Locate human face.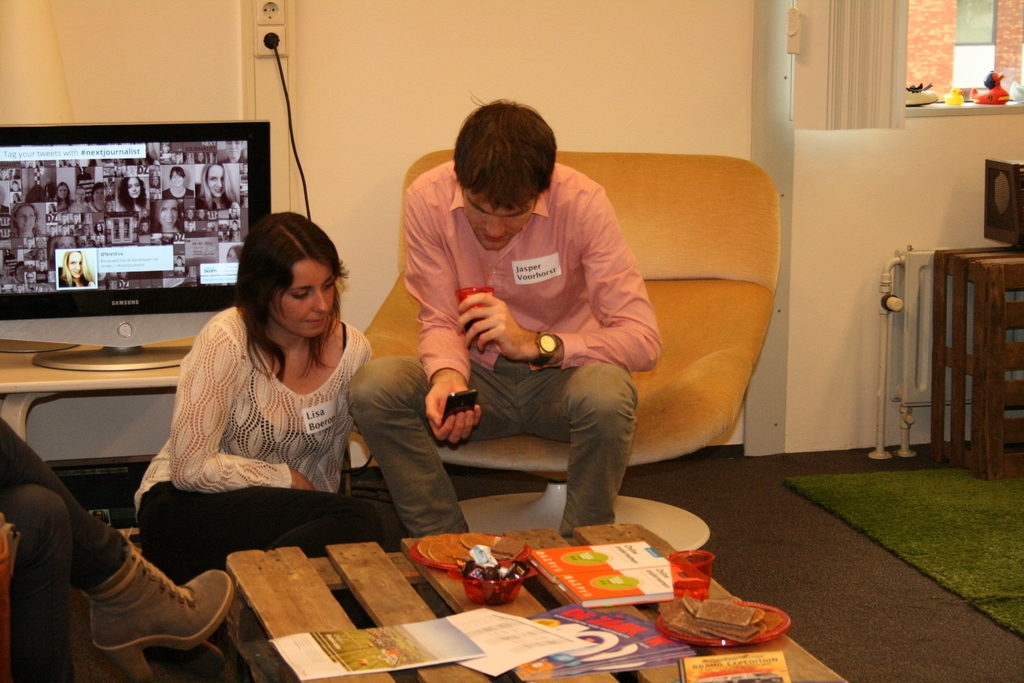
Bounding box: 159:199:180:227.
